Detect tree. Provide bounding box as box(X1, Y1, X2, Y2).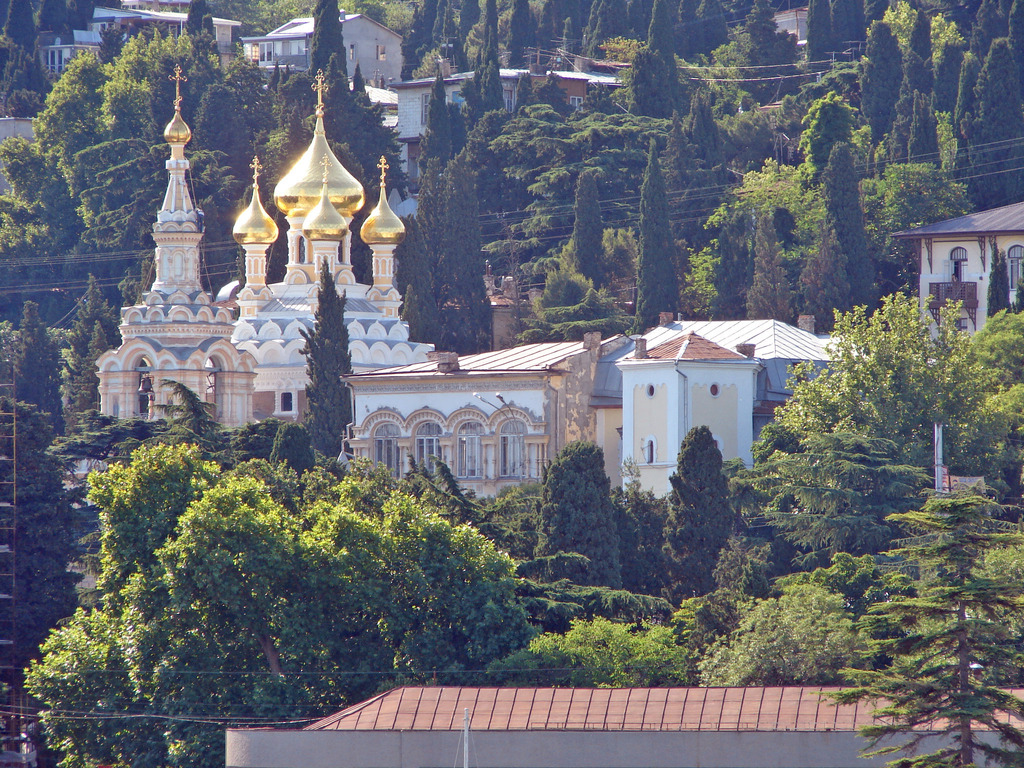
box(179, 0, 208, 37).
